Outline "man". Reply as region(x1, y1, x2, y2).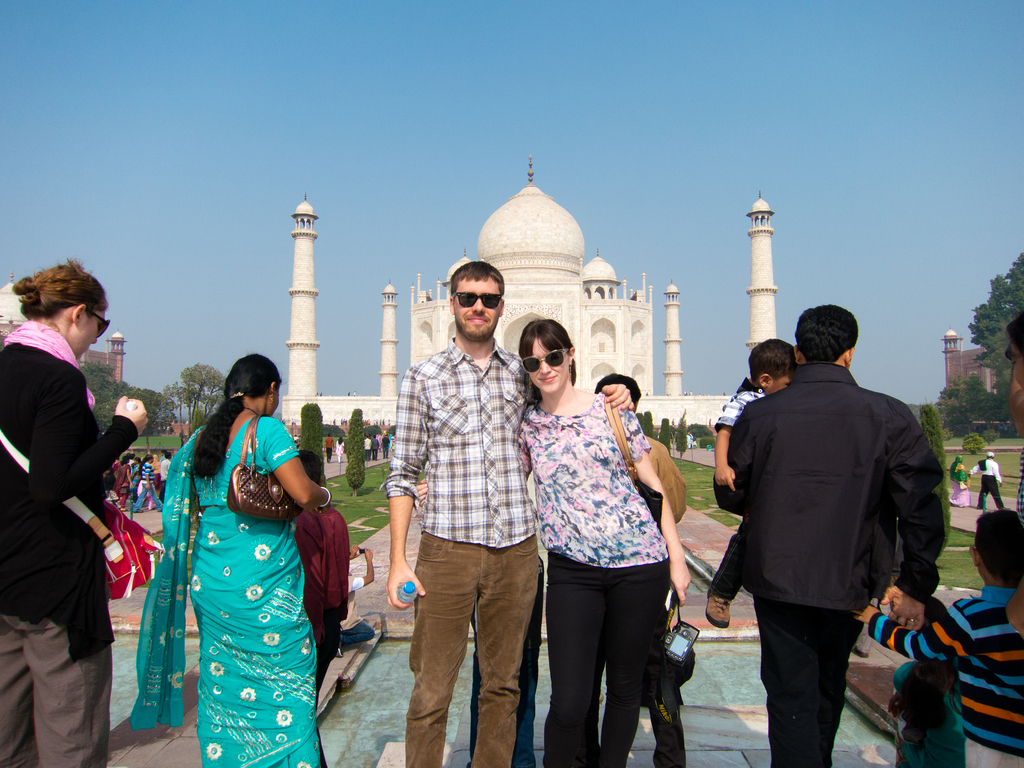
region(361, 436, 371, 464).
